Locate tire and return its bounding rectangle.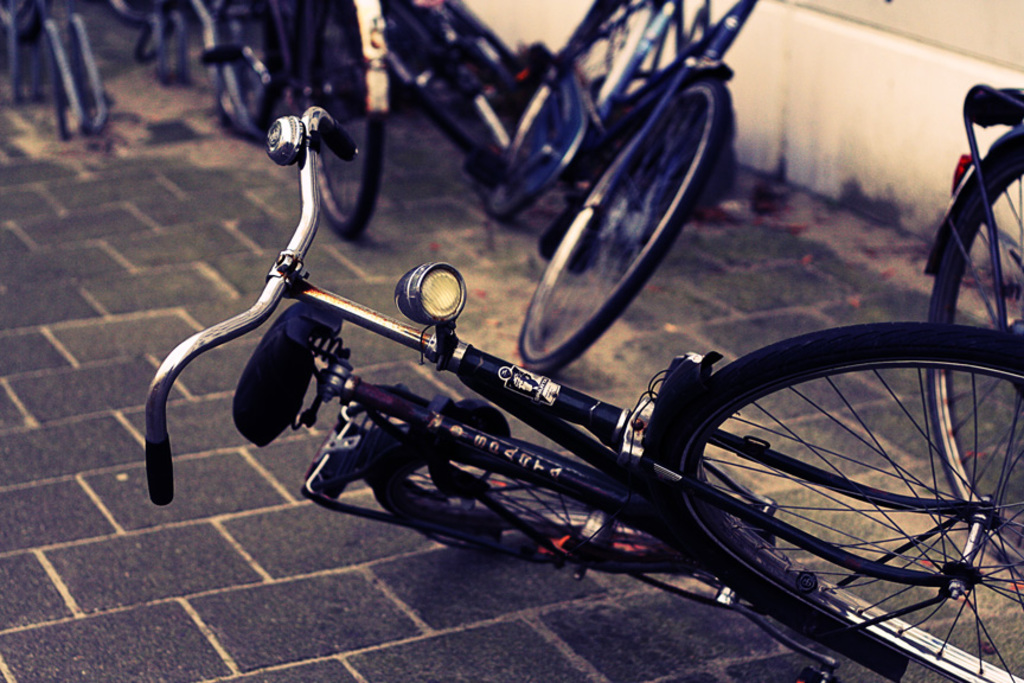
{"x1": 518, "y1": 79, "x2": 731, "y2": 371}.
